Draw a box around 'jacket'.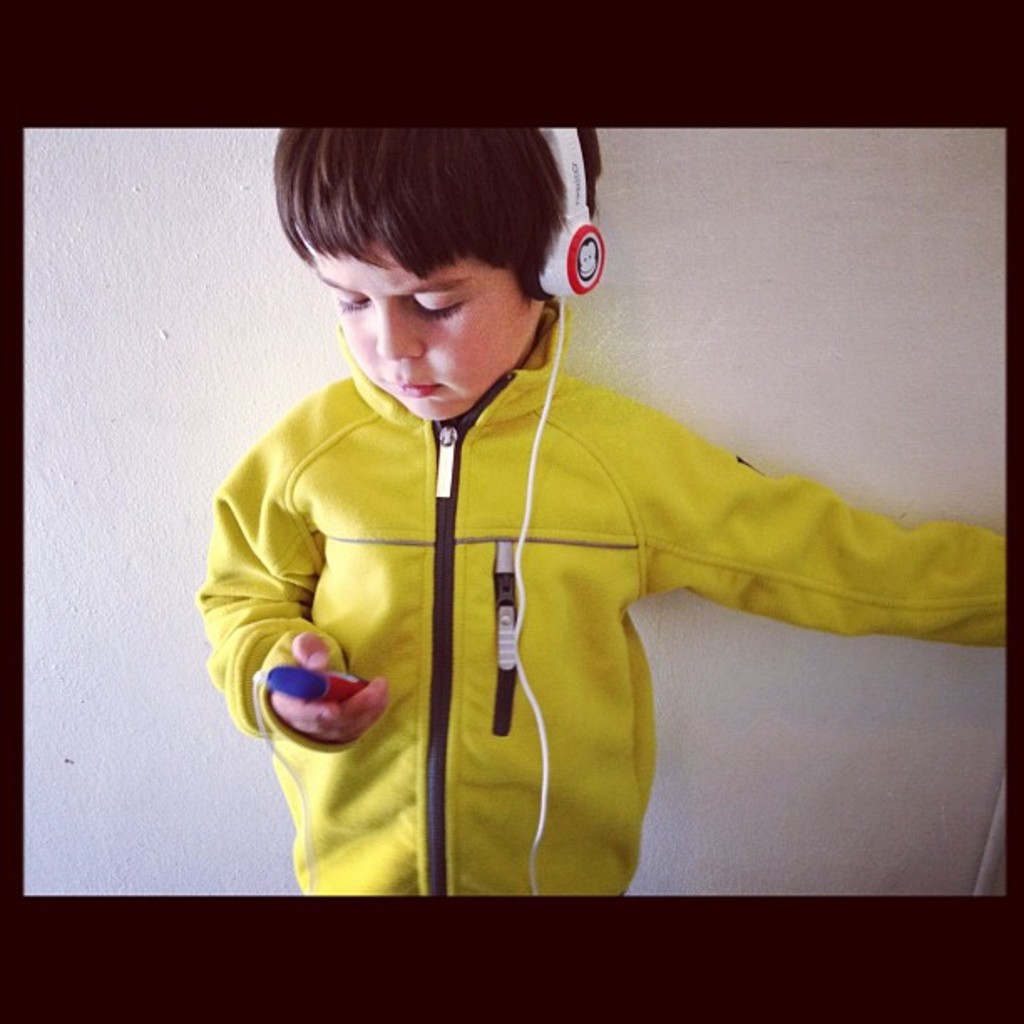
{"x1": 139, "y1": 276, "x2": 999, "y2": 817}.
